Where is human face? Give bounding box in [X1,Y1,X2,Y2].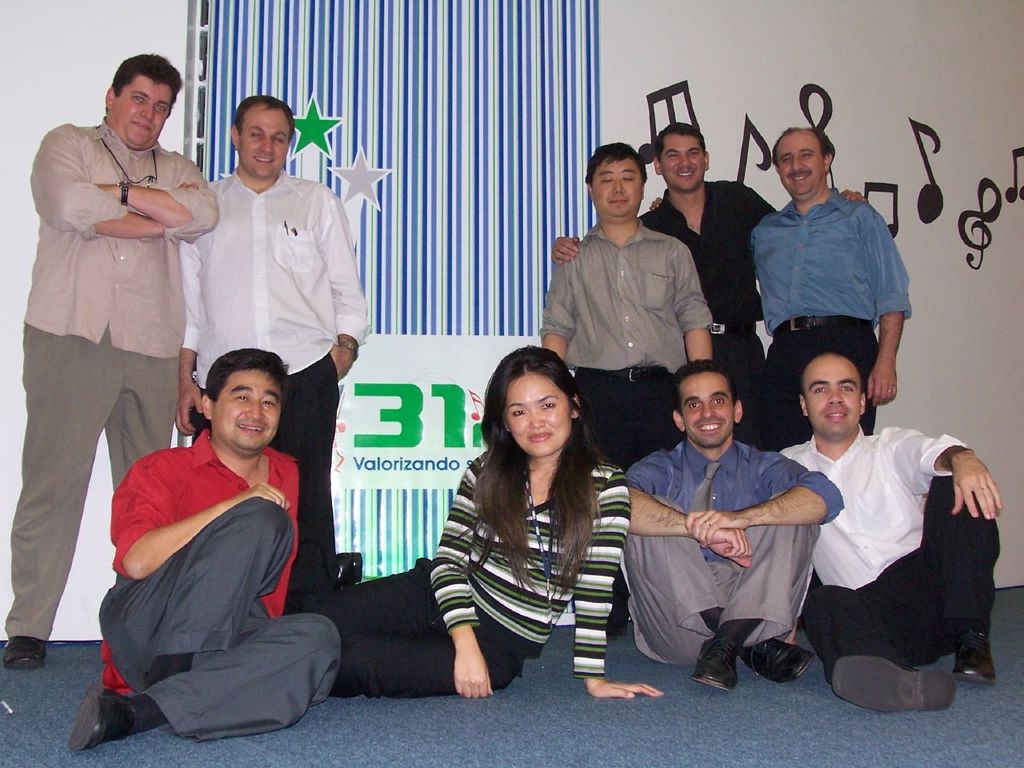
[218,364,282,452].
